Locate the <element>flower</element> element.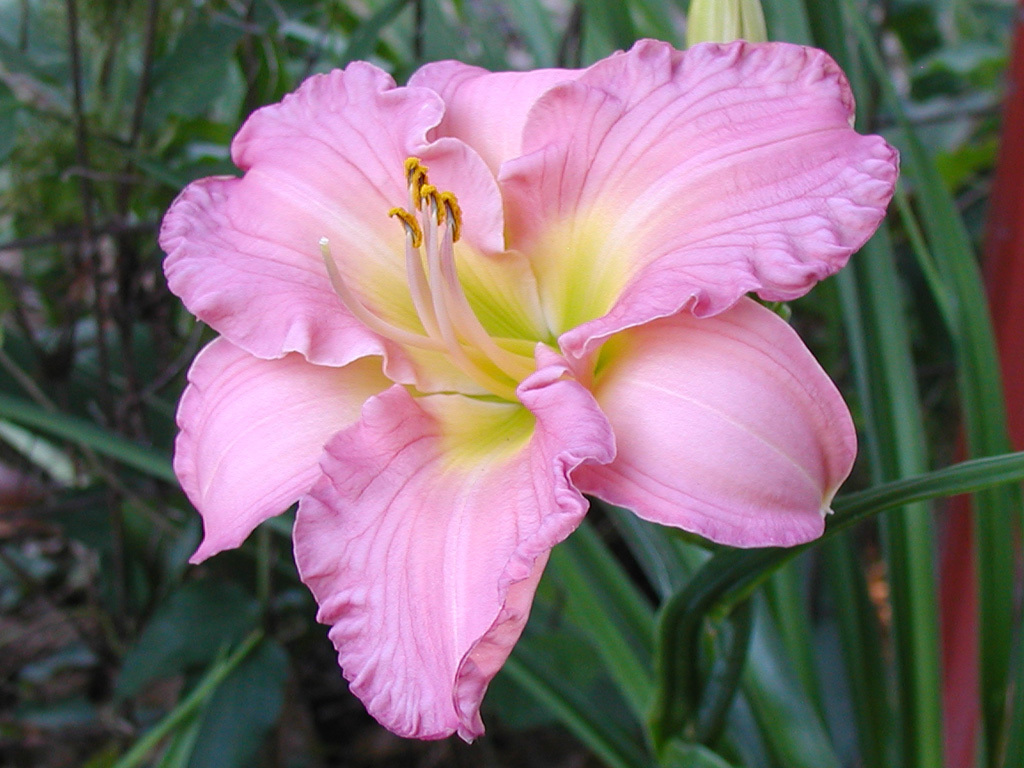
Element bbox: rect(154, 31, 897, 748).
